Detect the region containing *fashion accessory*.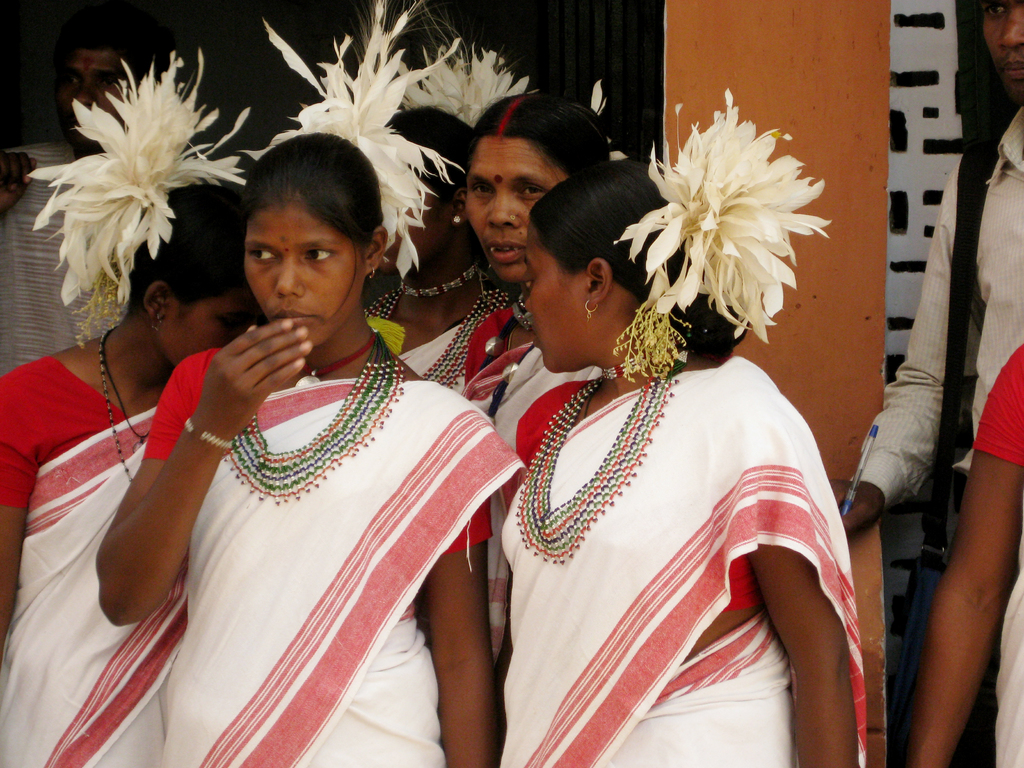
<bbox>607, 84, 831, 381</bbox>.
